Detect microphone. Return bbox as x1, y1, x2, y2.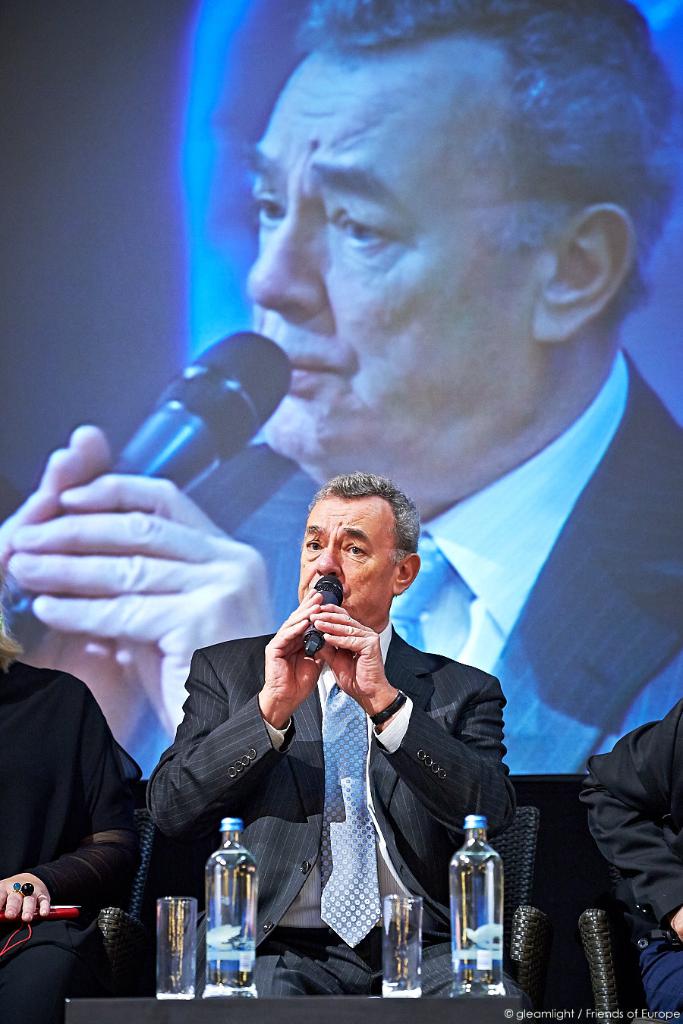
302, 576, 345, 659.
